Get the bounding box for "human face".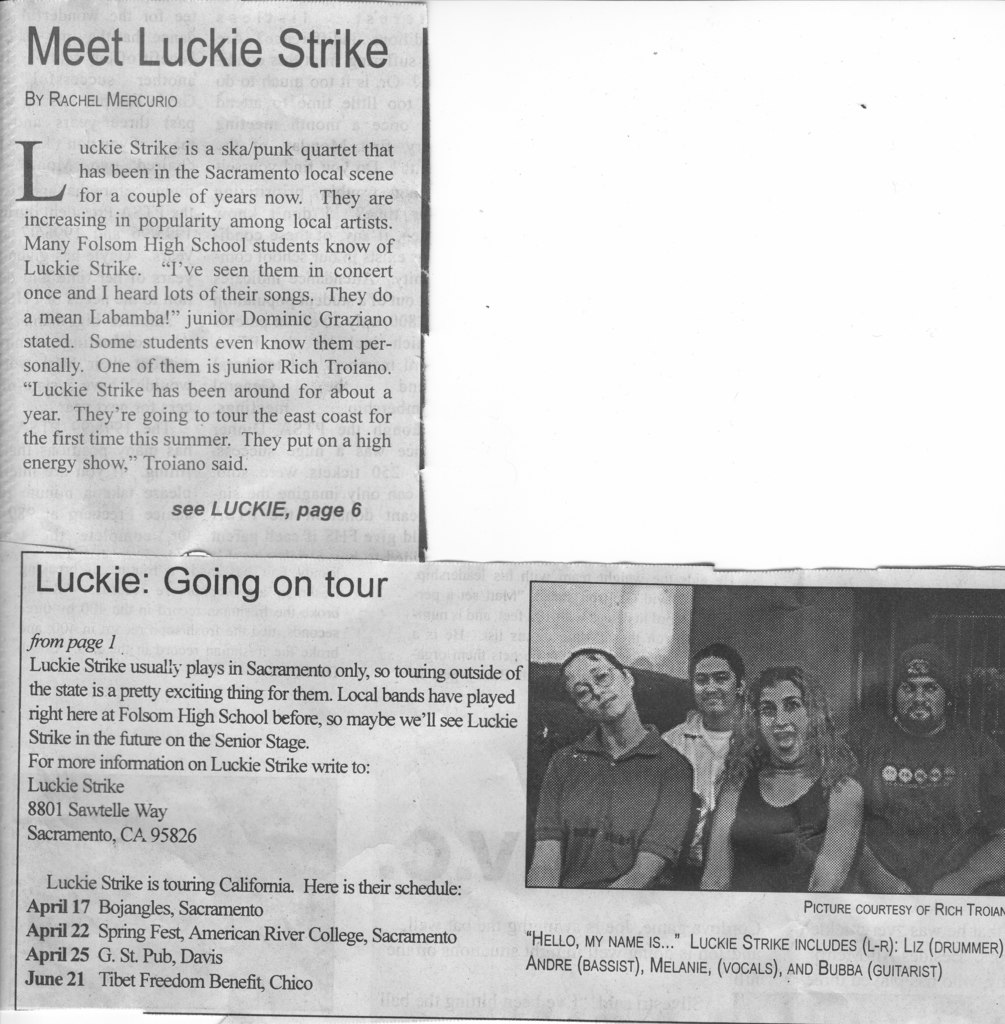
x1=755, y1=676, x2=809, y2=767.
